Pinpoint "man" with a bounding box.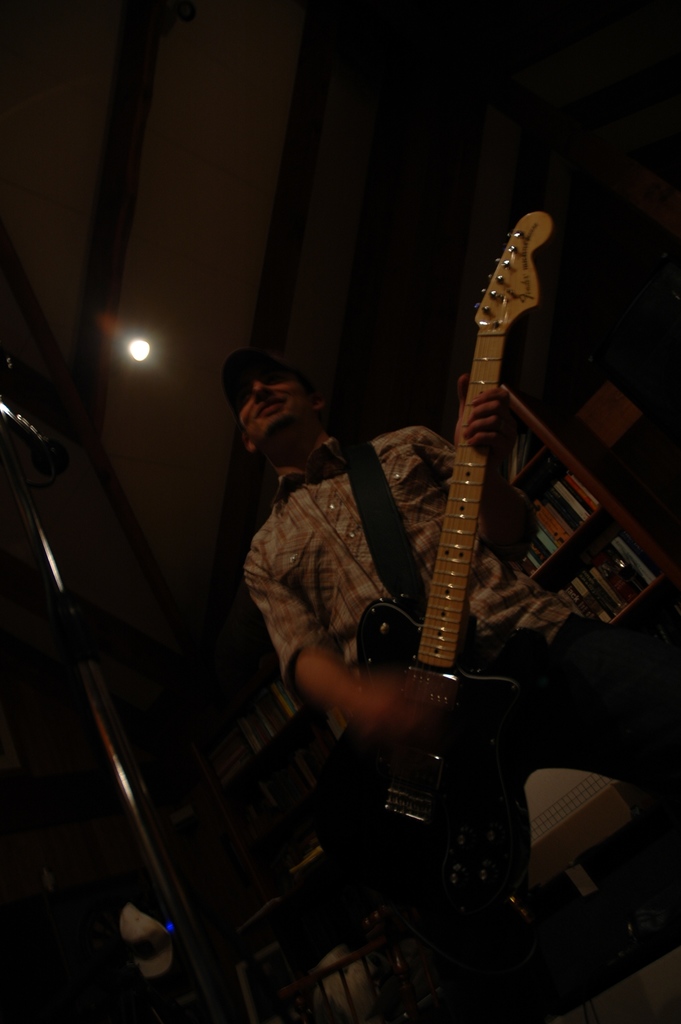
Rect(226, 342, 680, 1023).
